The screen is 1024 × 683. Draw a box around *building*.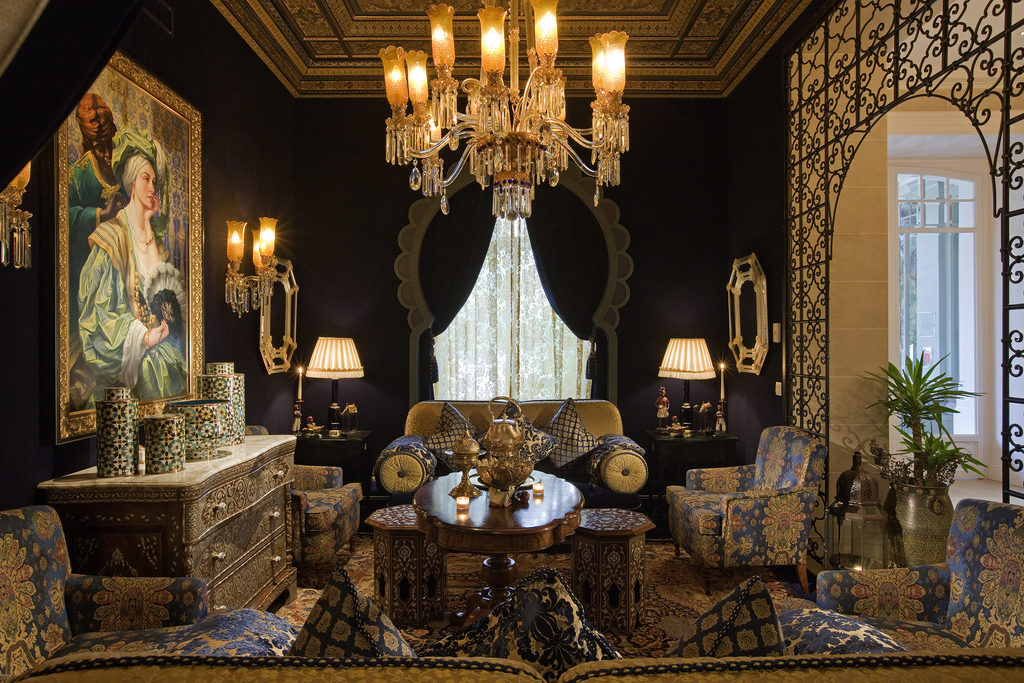
0,0,1023,682.
